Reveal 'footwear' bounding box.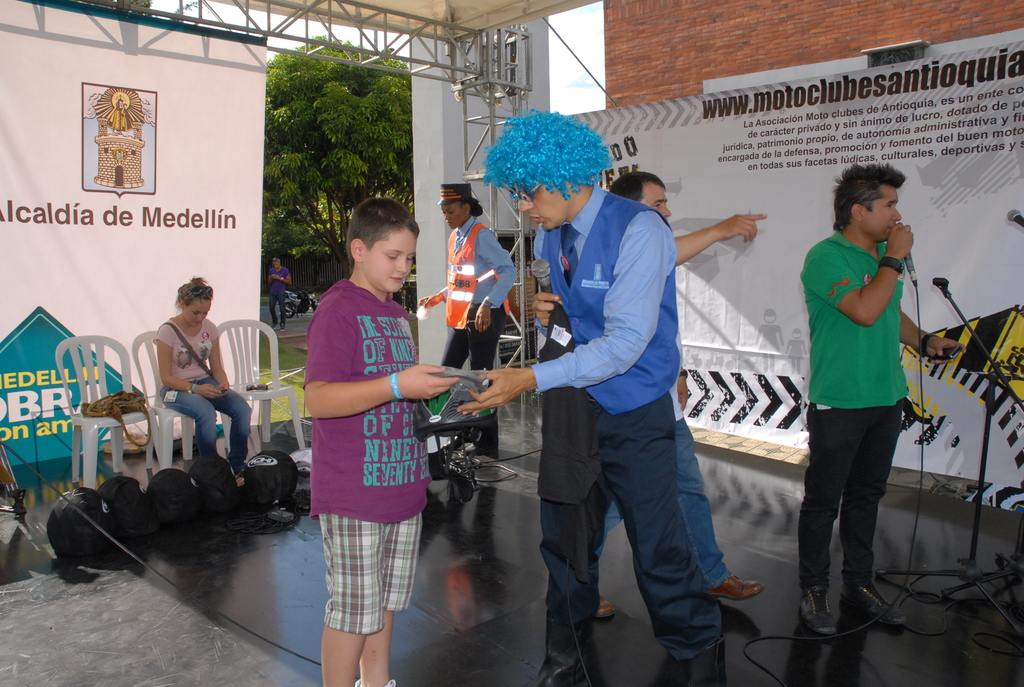
Revealed: [x1=354, y1=678, x2=395, y2=686].
